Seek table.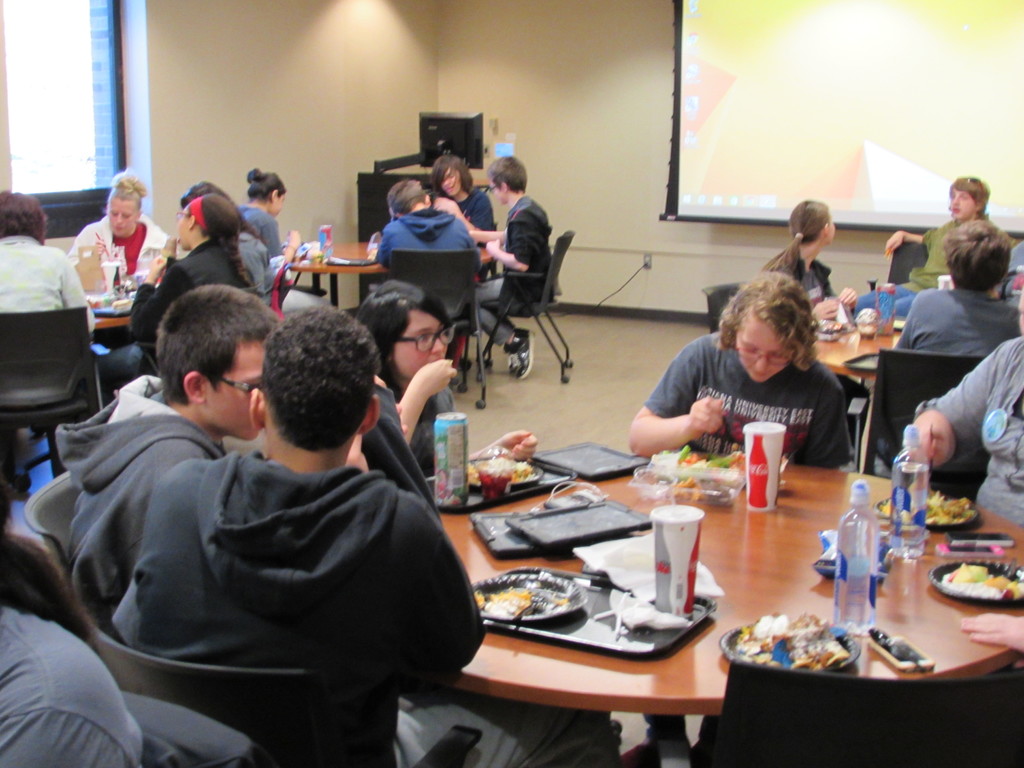
(left=291, top=241, right=386, bottom=303).
